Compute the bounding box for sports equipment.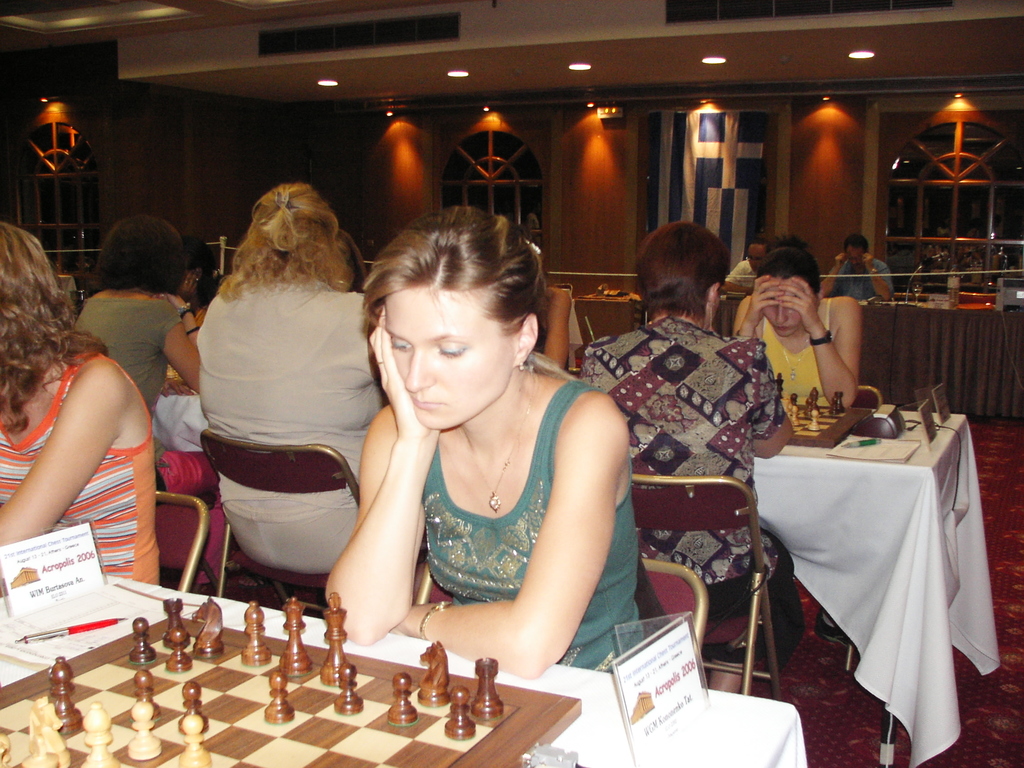
BBox(191, 598, 226, 660).
